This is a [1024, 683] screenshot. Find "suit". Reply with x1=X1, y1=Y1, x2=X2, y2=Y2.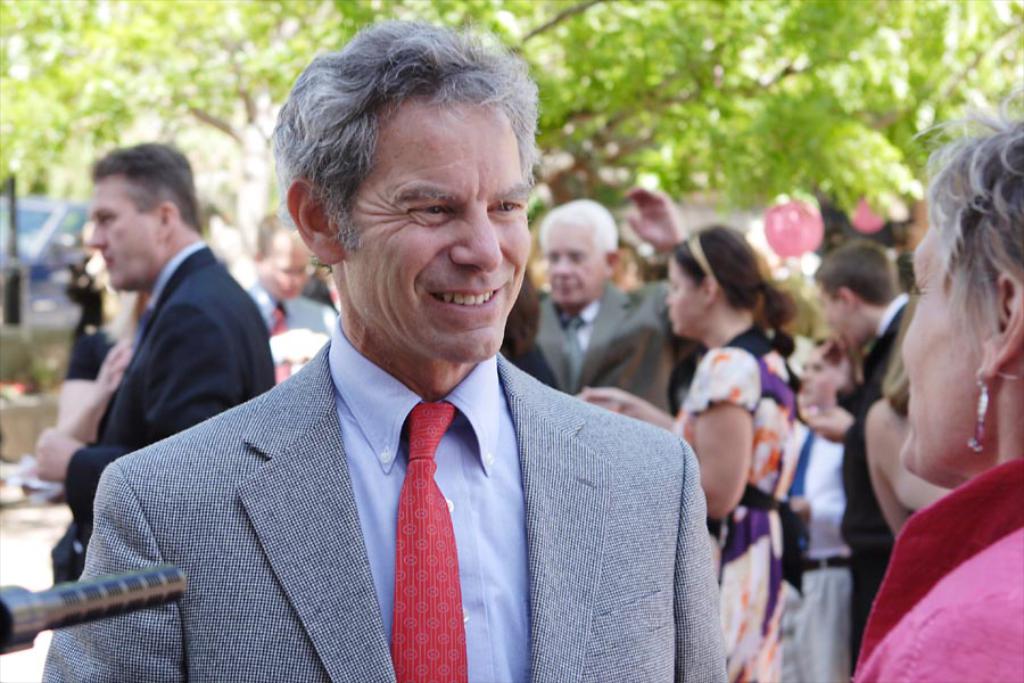
x1=47, y1=244, x2=282, y2=591.
